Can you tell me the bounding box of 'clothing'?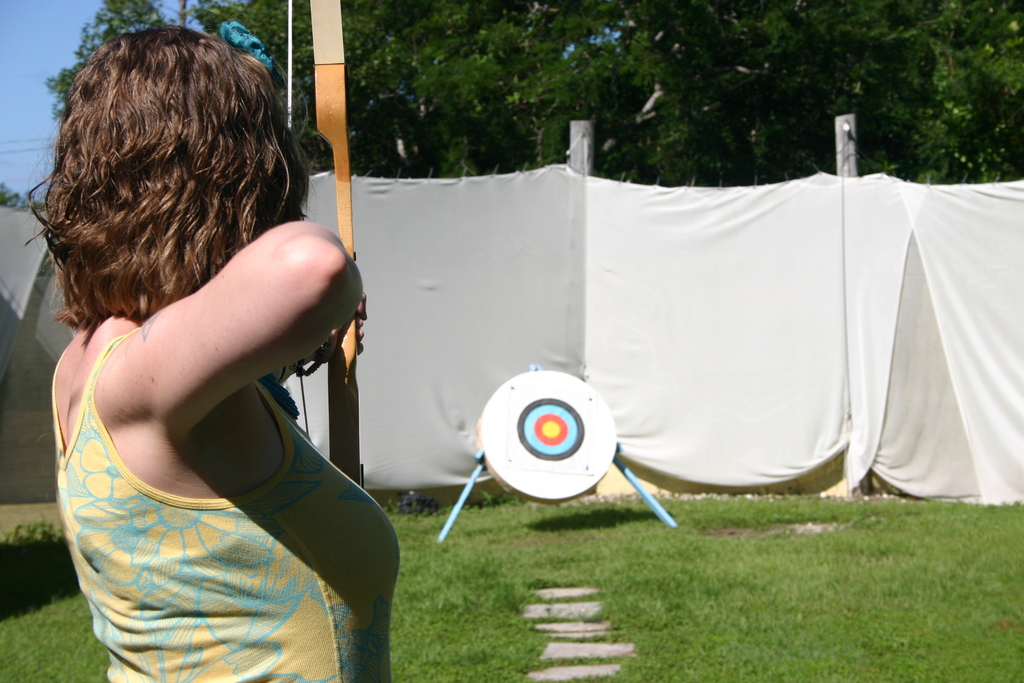
pyautogui.locateOnScreen(60, 208, 367, 662).
